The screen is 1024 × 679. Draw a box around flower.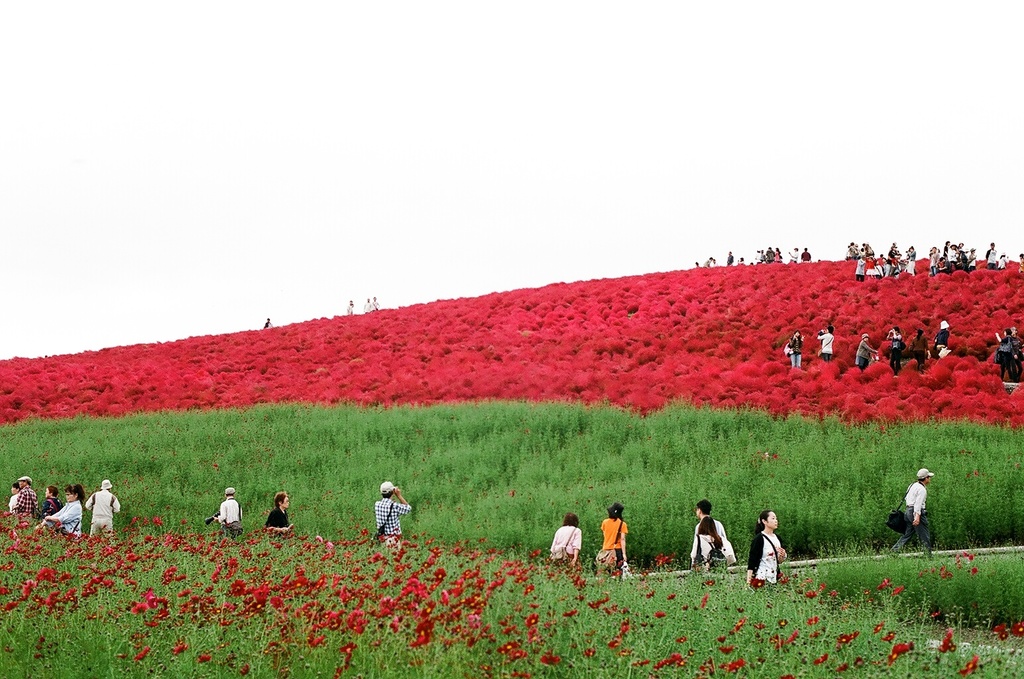
<bbox>576, 644, 598, 657</bbox>.
